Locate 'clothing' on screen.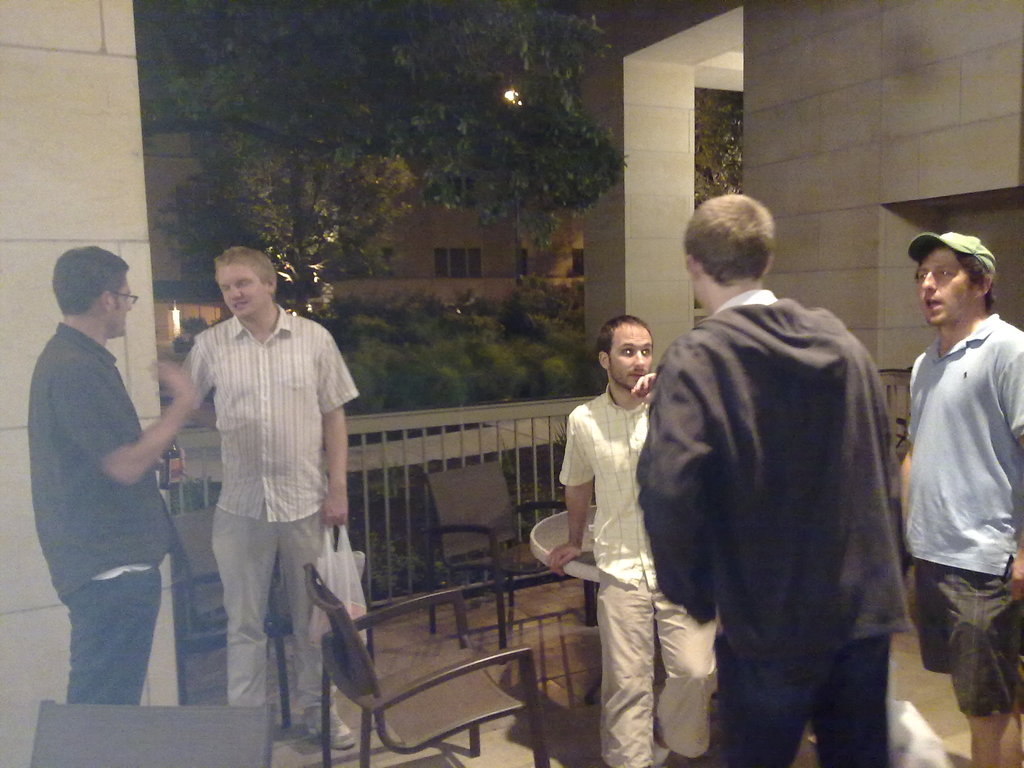
On screen at (176,302,361,730).
